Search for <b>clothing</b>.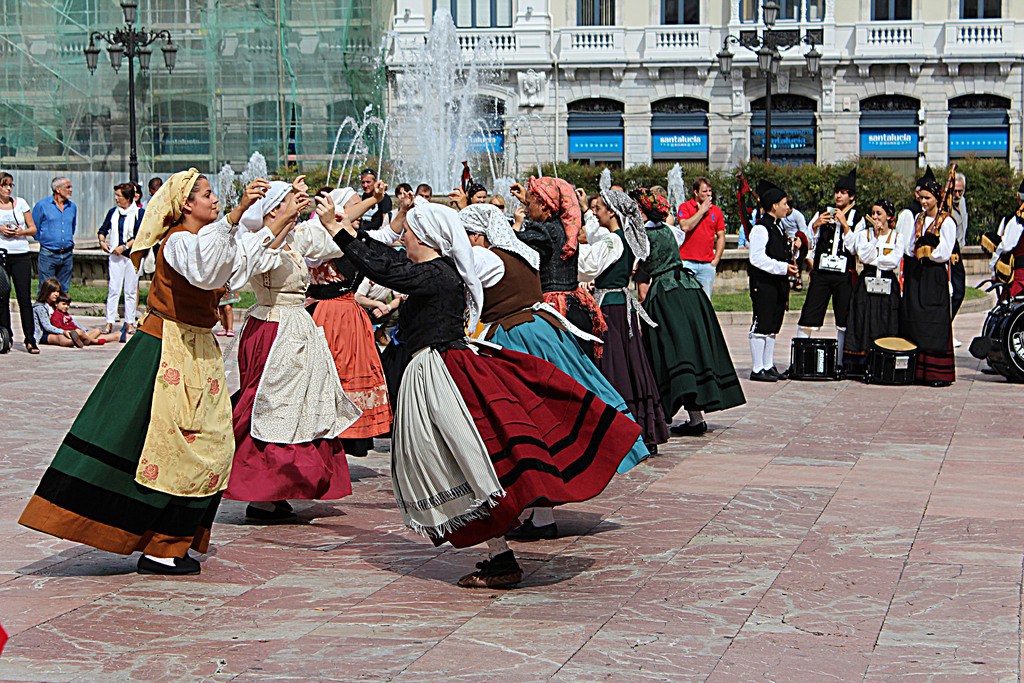
Found at 31:299:58:345.
